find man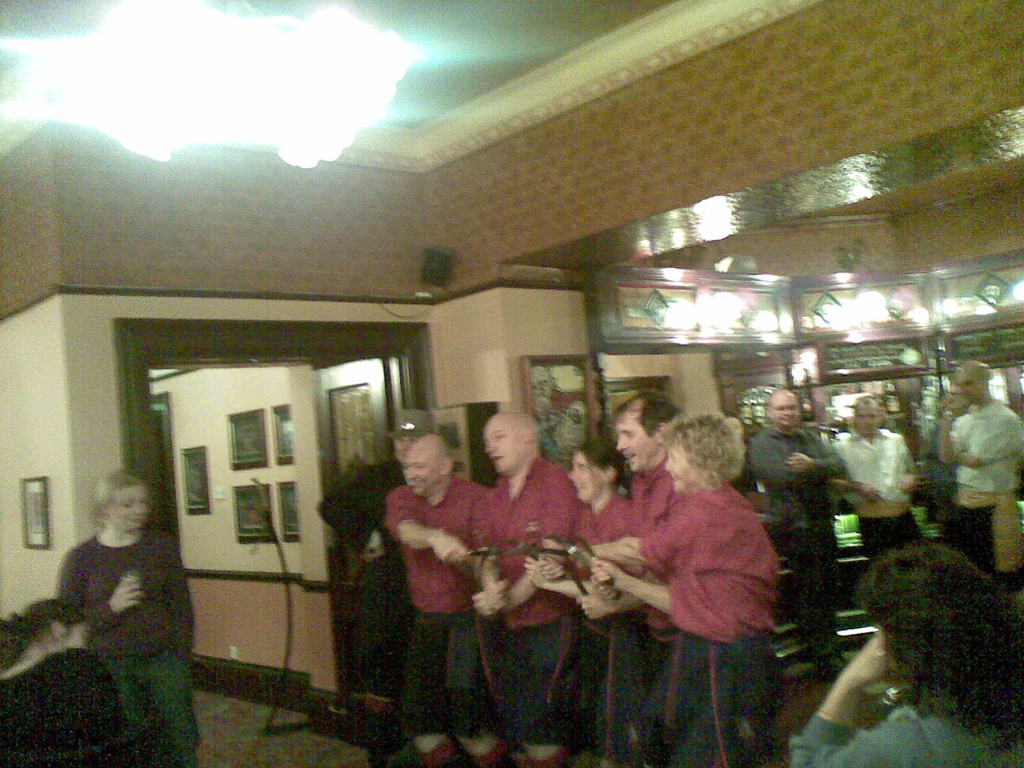
<region>932, 358, 1020, 572</region>
